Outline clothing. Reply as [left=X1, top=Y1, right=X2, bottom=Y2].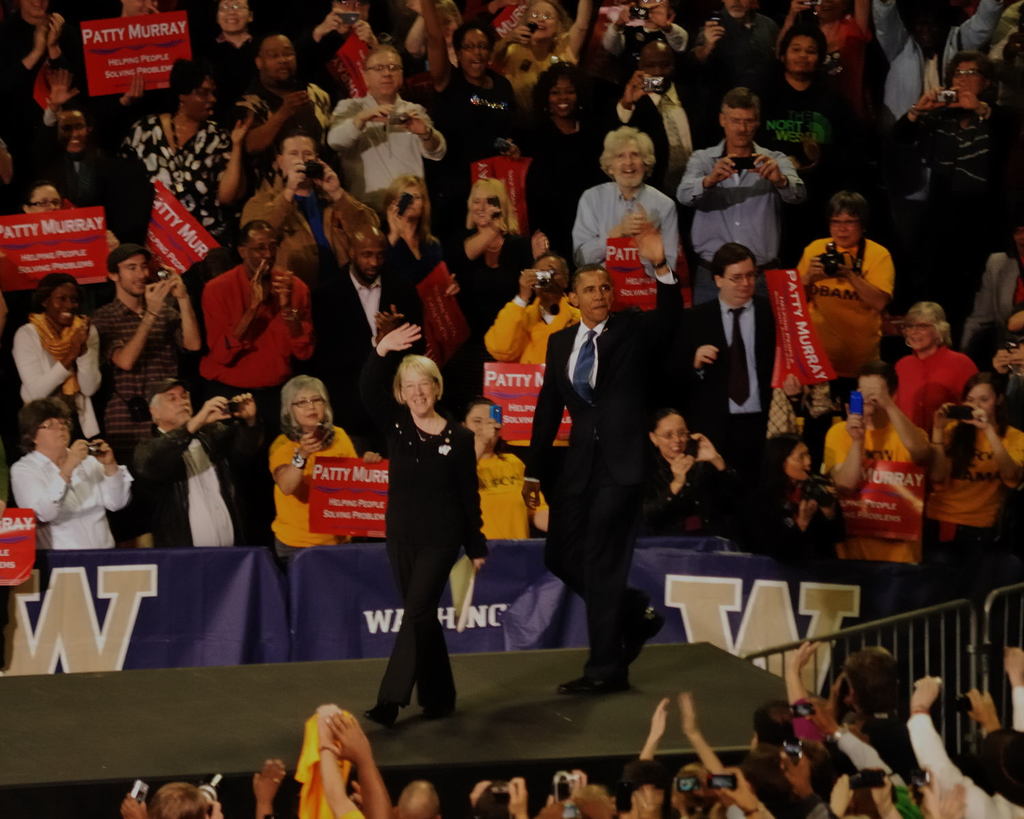
[left=145, top=420, right=243, bottom=549].
